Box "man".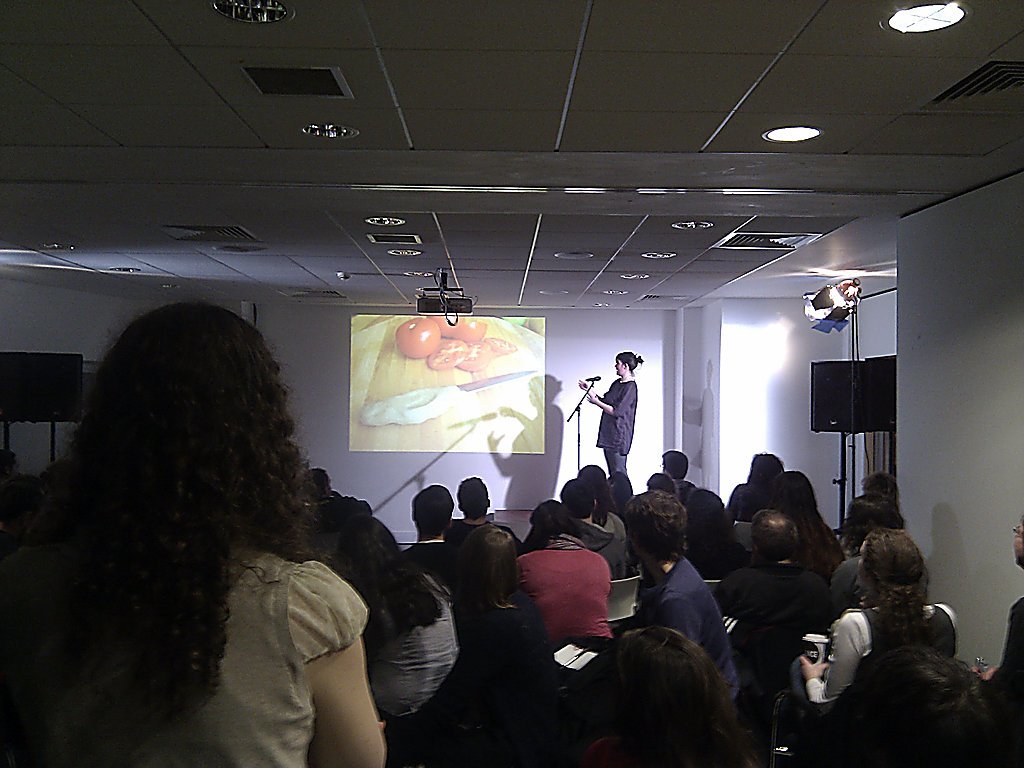
{"x1": 621, "y1": 494, "x2": 742, "y2": 713}.
